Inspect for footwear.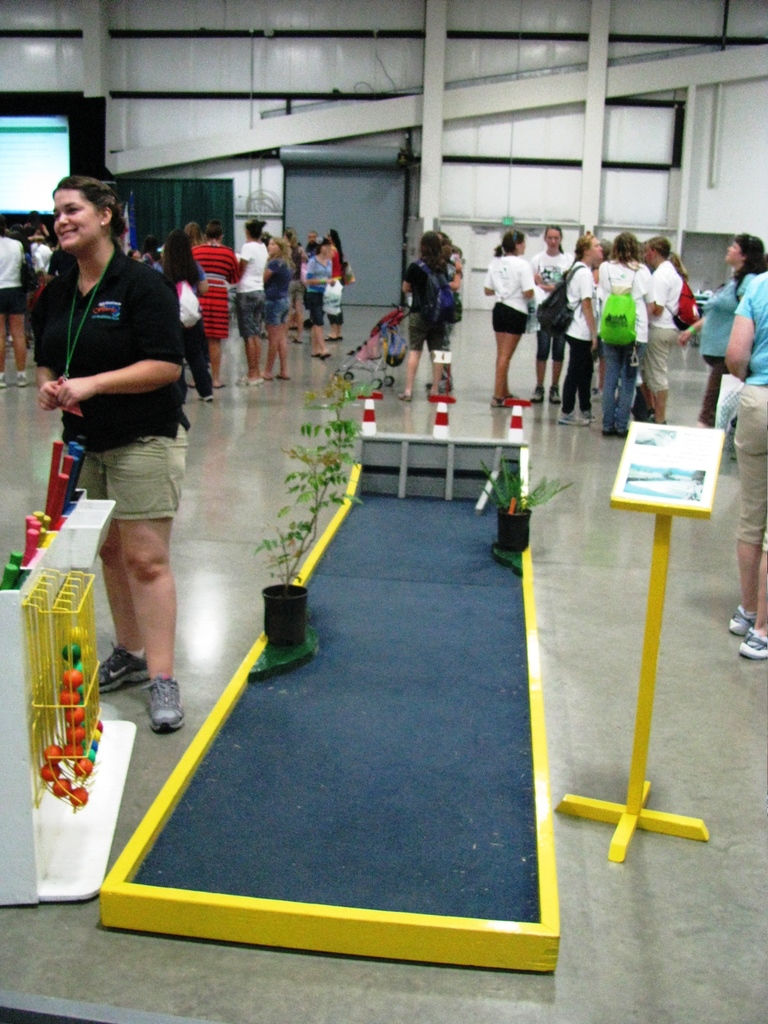
Inspection: locate(726, 605, 767, 660).
